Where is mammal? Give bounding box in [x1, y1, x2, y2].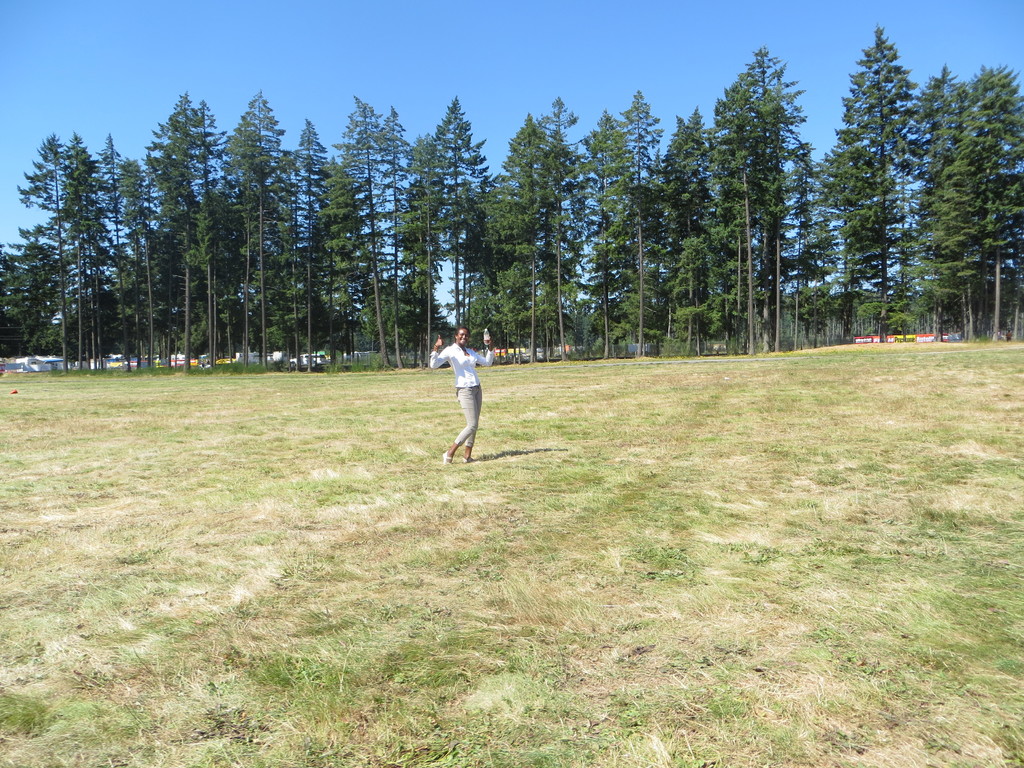
[434, 343, 486, 460].
